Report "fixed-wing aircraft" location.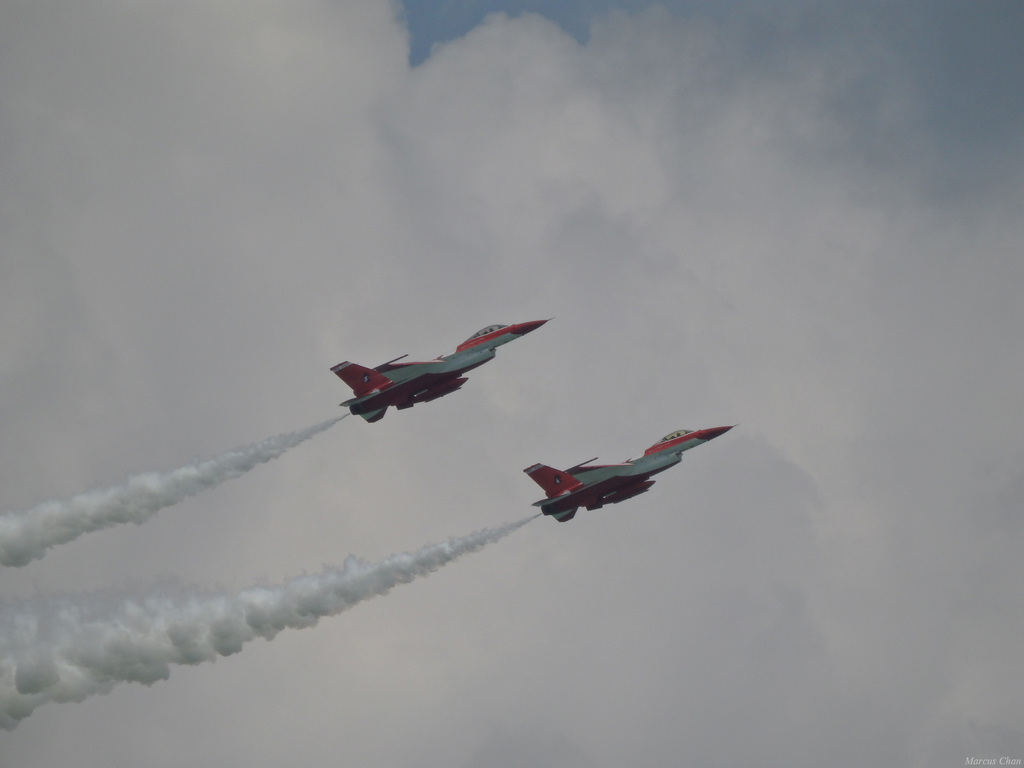
Report: BBox(333, 312, 556, 418).
